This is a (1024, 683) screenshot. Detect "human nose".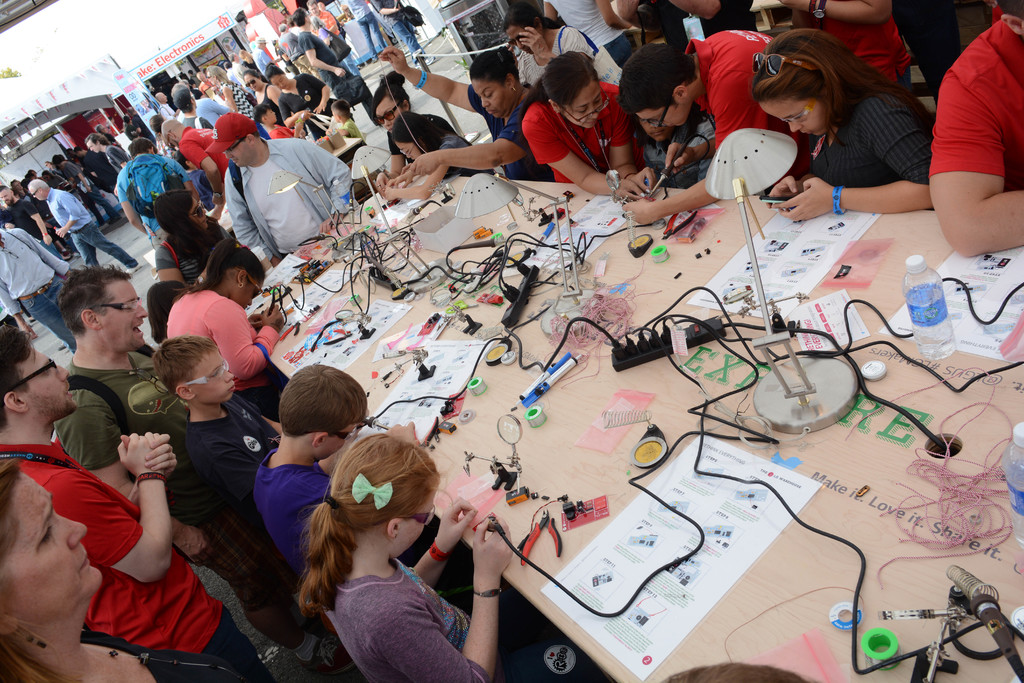
(left=383, top=115, right=390, bottom=126).
